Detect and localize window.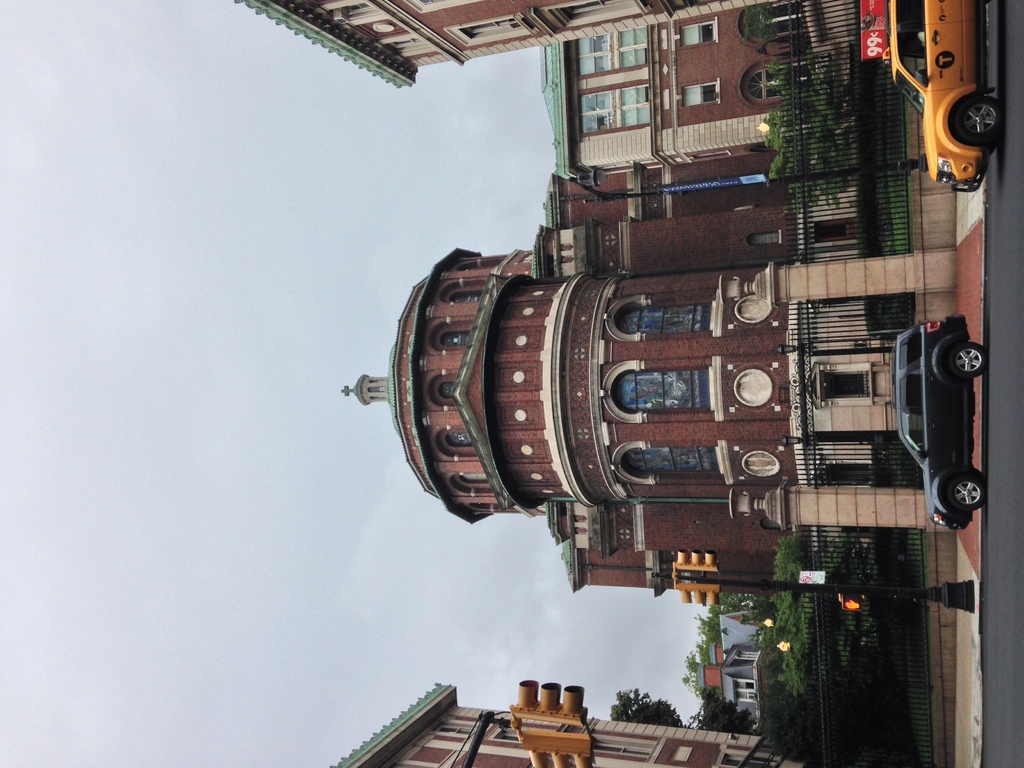
Localized at <bbox>619, 22, 649, 70</bbox>.
